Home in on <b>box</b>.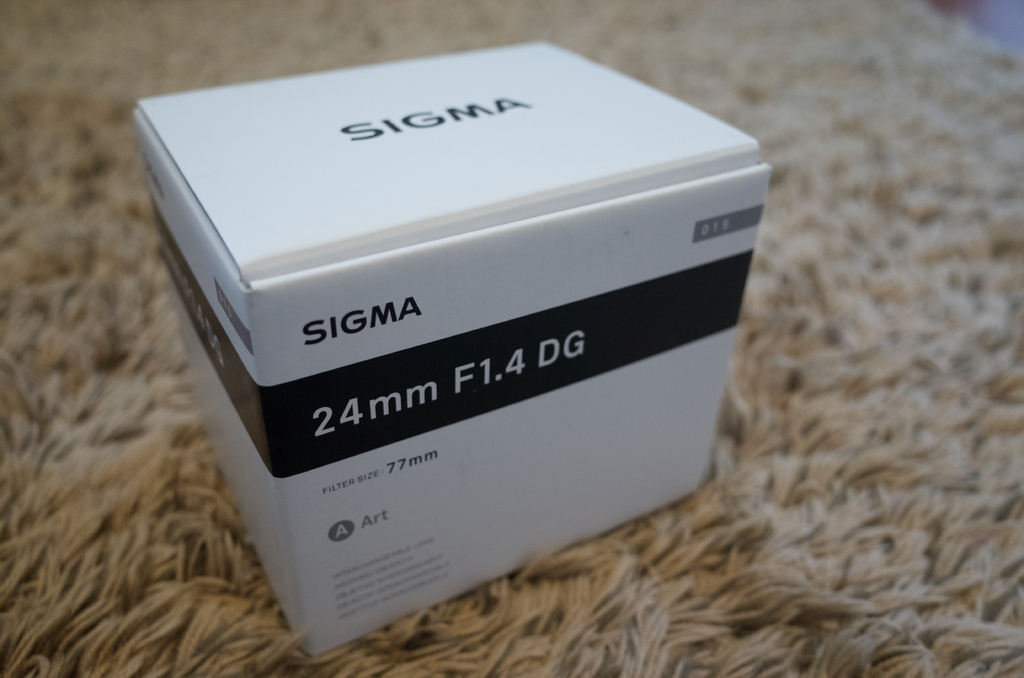
Homed in at crop(133, 44, 767, 654).
